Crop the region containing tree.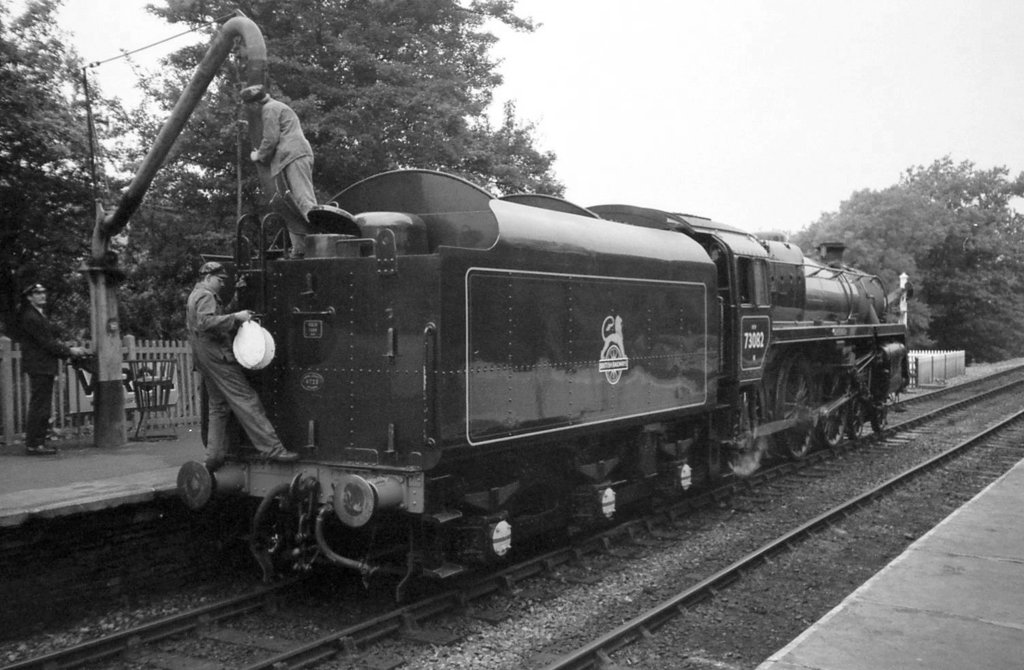
Crop region: crop(97, 0, 563, 340).
